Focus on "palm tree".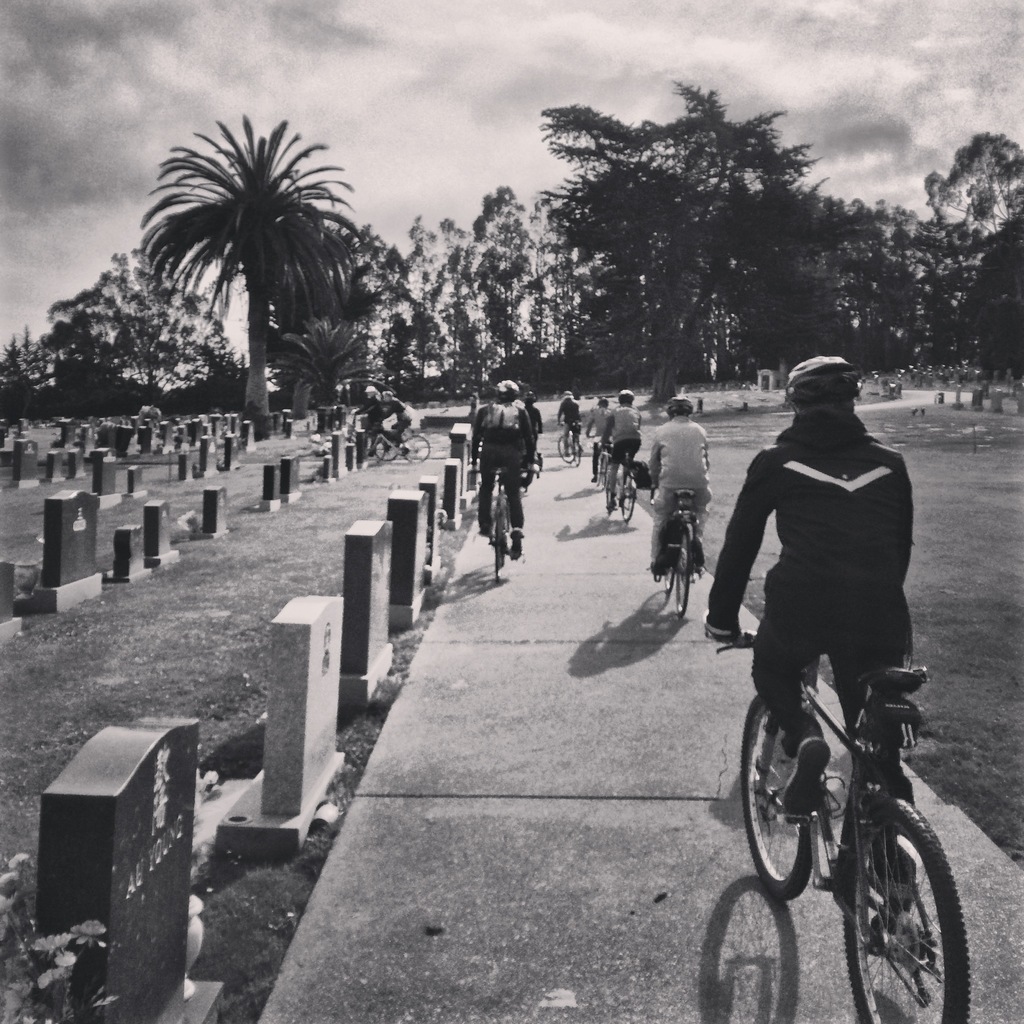
Focused at x1=734 y1=171 x2=856 y2=371.
